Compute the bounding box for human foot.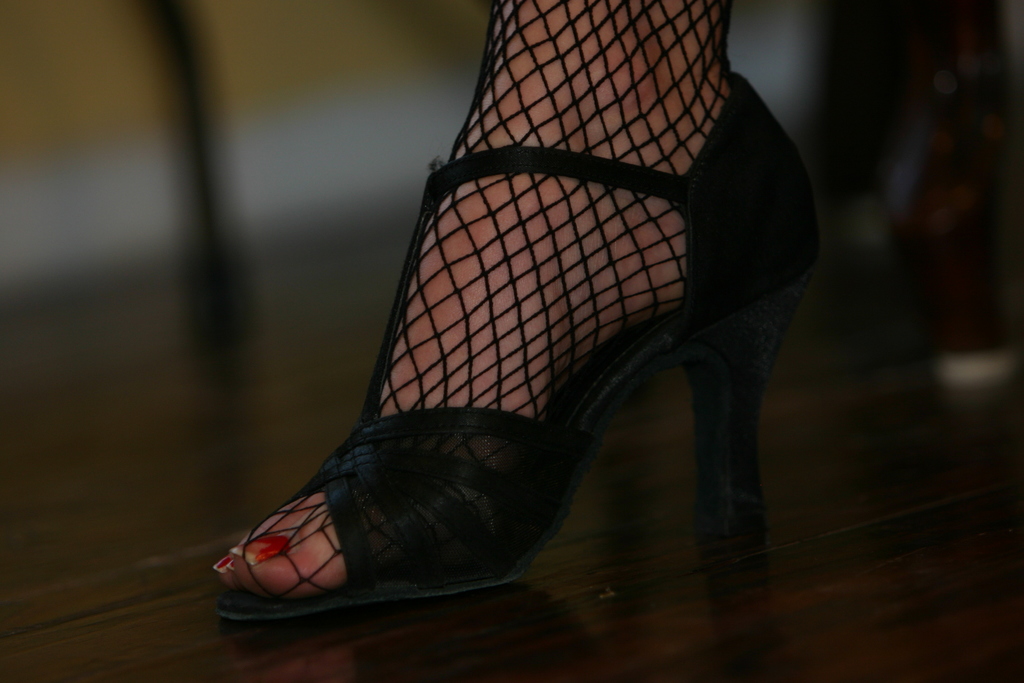
{"x1": 255, "y1": 94, "x2": 732, "y2": 590}.
